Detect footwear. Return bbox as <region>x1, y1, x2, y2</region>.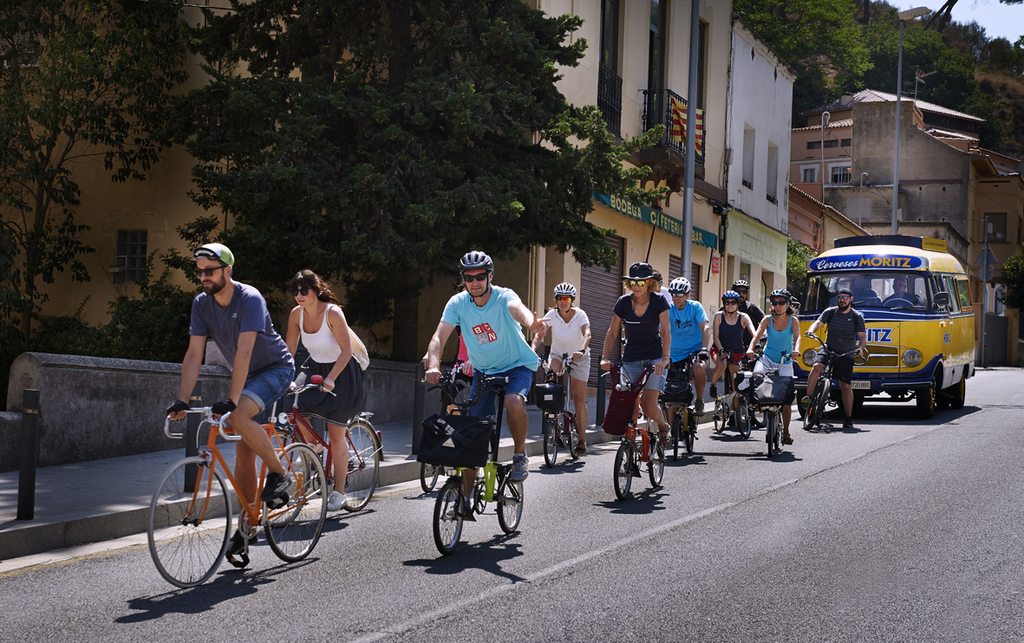
<region>695, 397, 706, 417</region>.
